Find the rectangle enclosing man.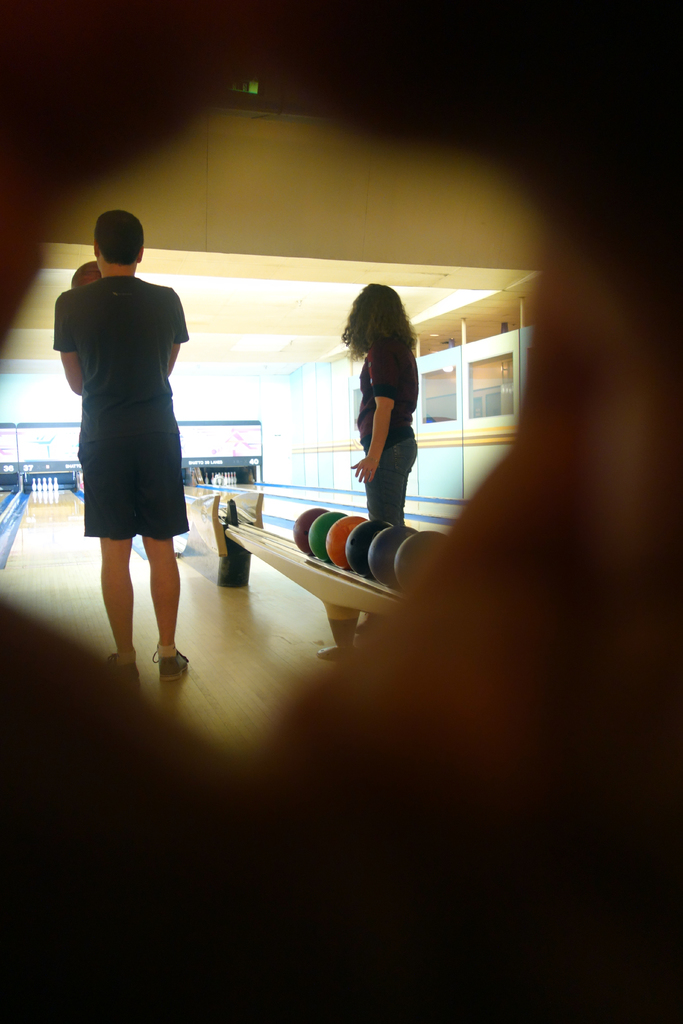
x1=49, y1=221, x2=210, y2=649.
